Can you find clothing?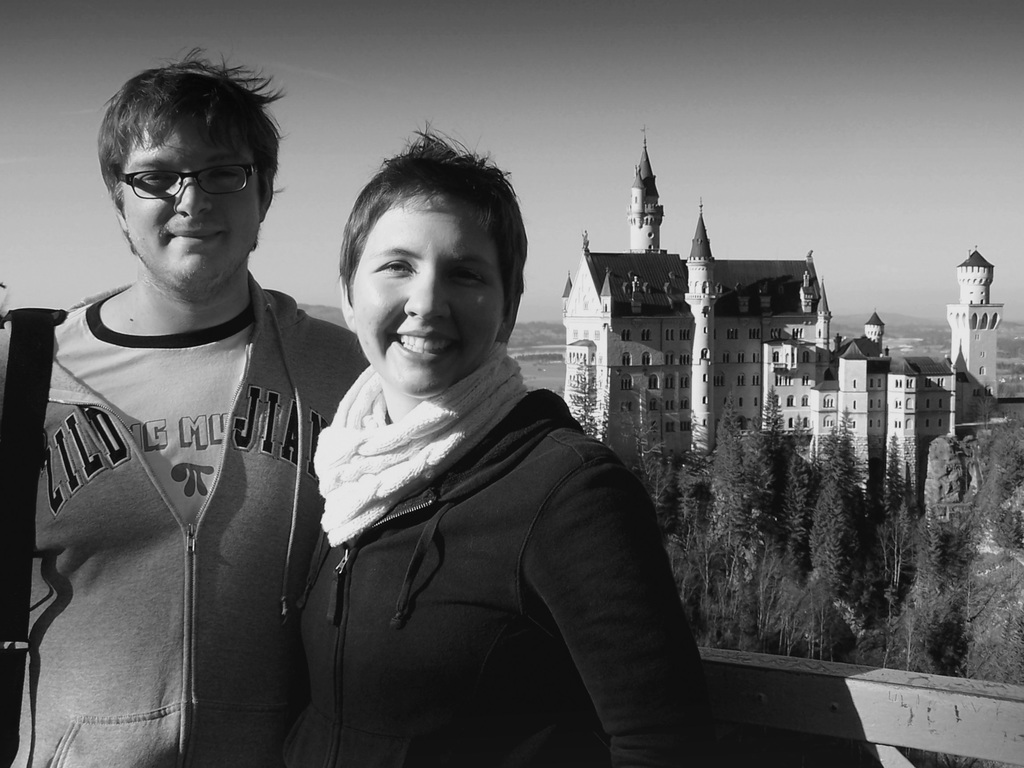
Yes, bounding box: region(297, 339, 700, 764).
